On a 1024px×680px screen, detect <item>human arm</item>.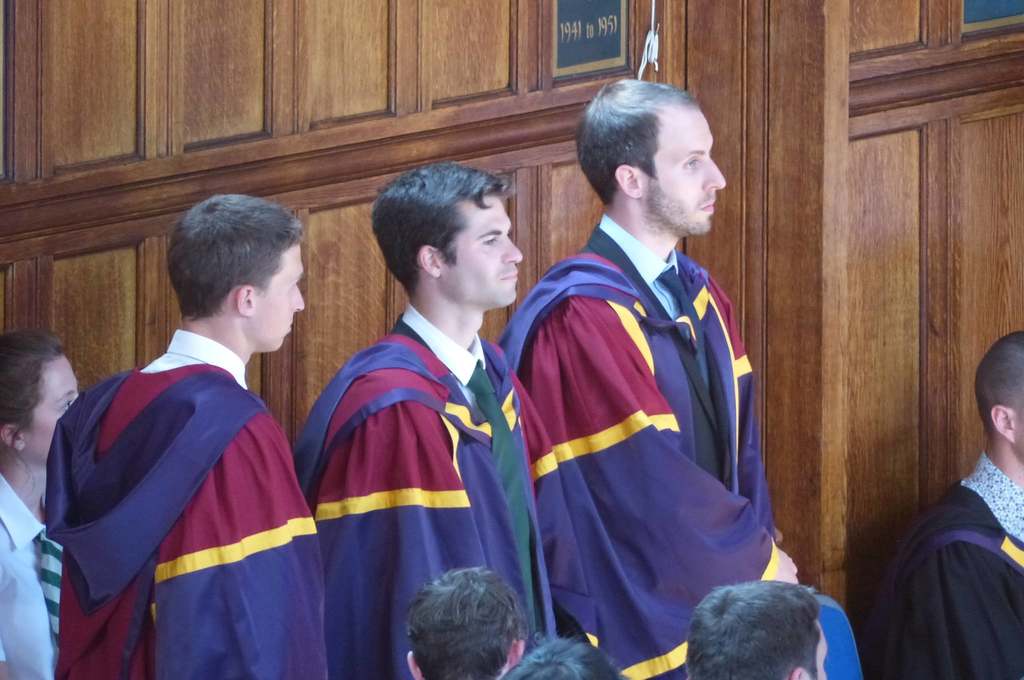
{"x1": 147, "y1": 419, "x2": 329, "y2": 679}.
